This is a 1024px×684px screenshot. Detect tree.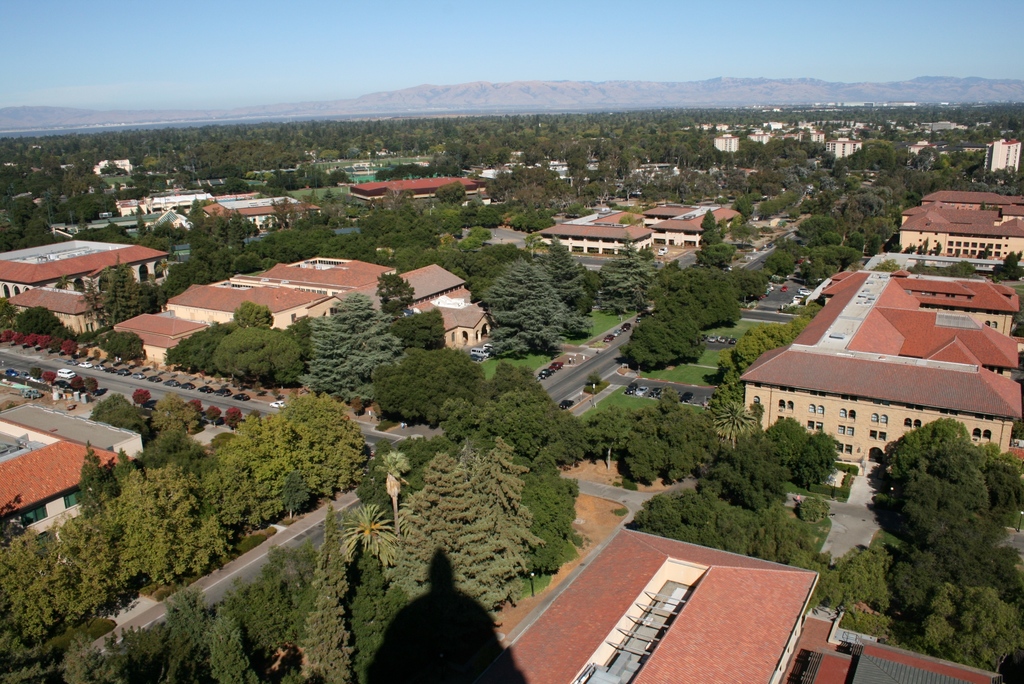
Rect(335, 498, 400, 573).
